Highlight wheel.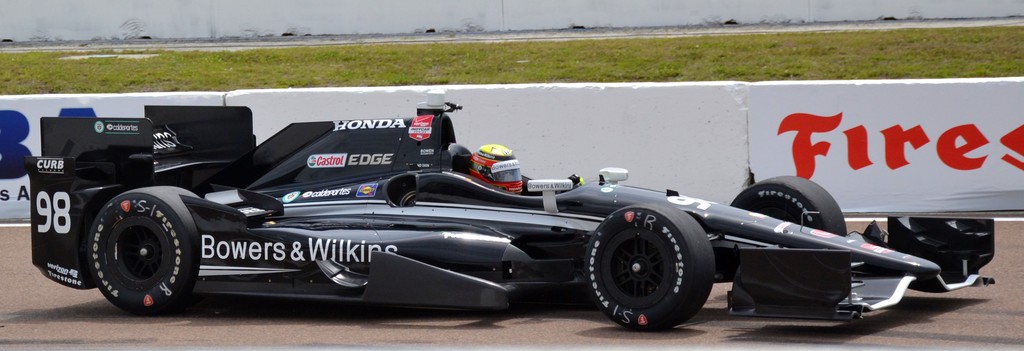
Highlighted region: <region>584, 199, 716, 325</region>.
